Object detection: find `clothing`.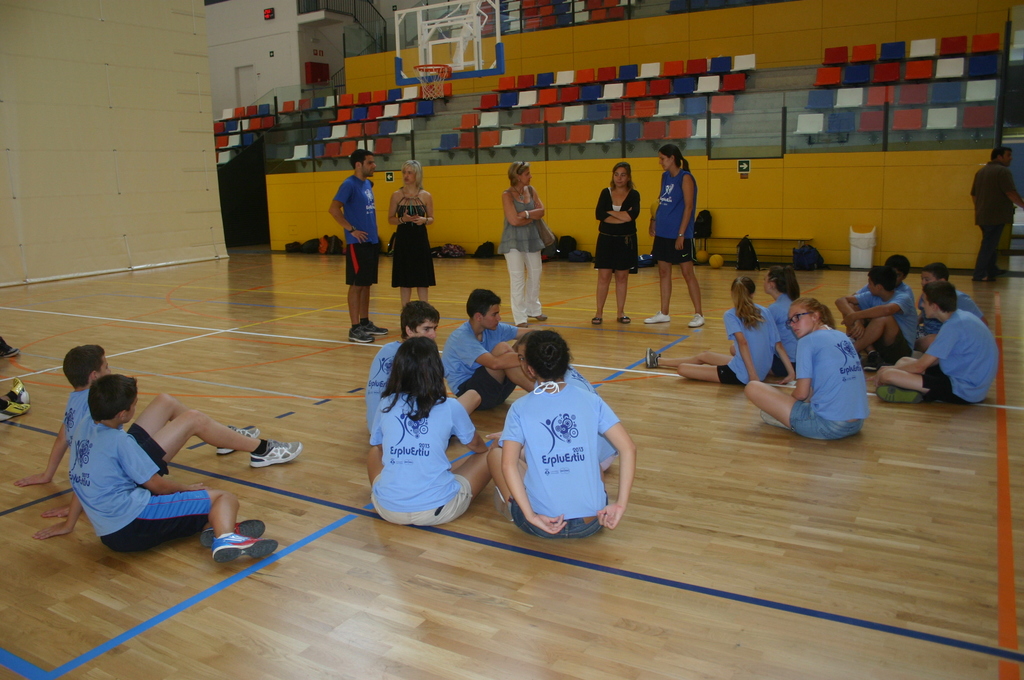
894, 275, 910, 289.
